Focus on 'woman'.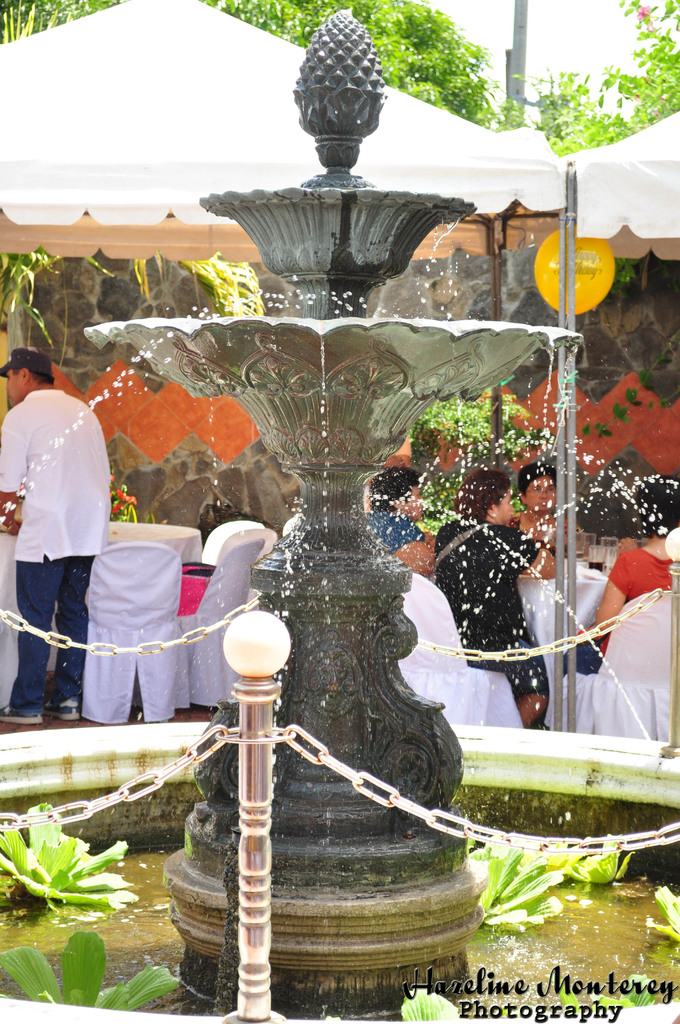
Focused at <box>435,476,555,706</box>.
